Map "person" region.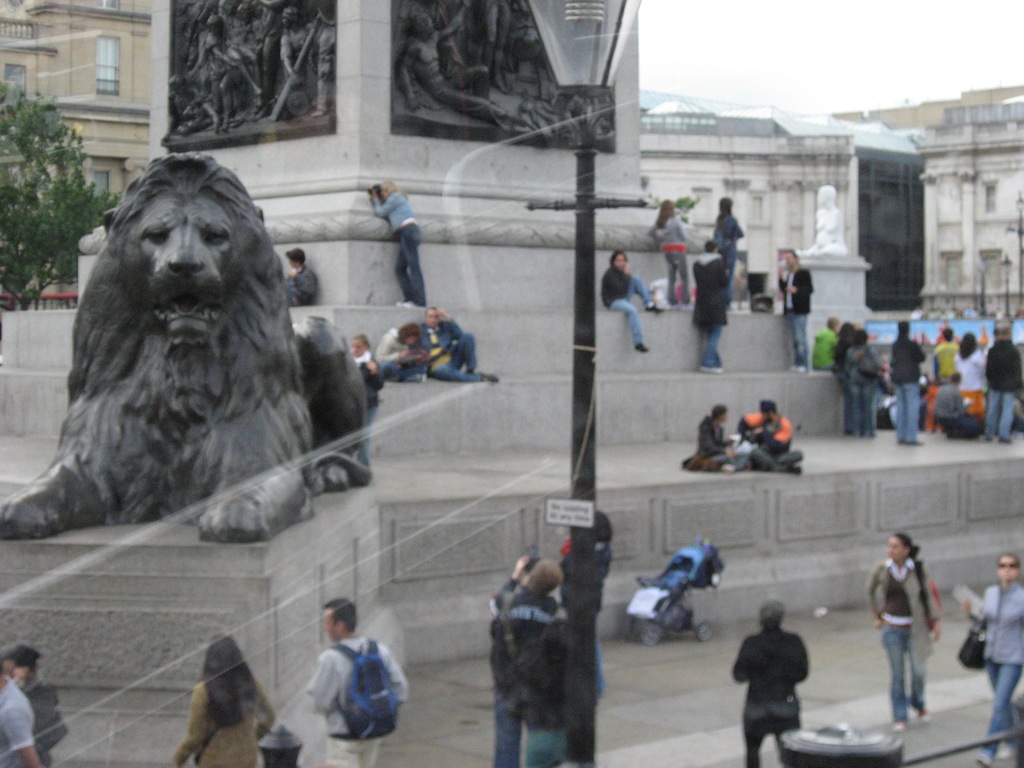
Mapped to [x1=357, y1=331, x2=387, y2=468].
